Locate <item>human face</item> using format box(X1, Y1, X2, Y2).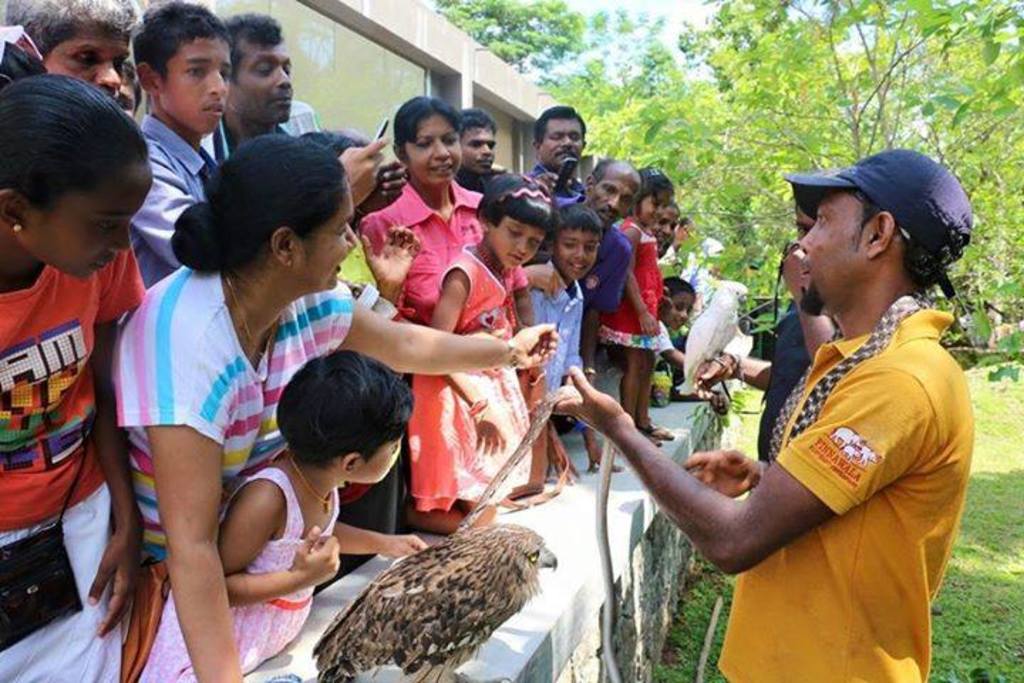
box(488, 221, 546, 273).
